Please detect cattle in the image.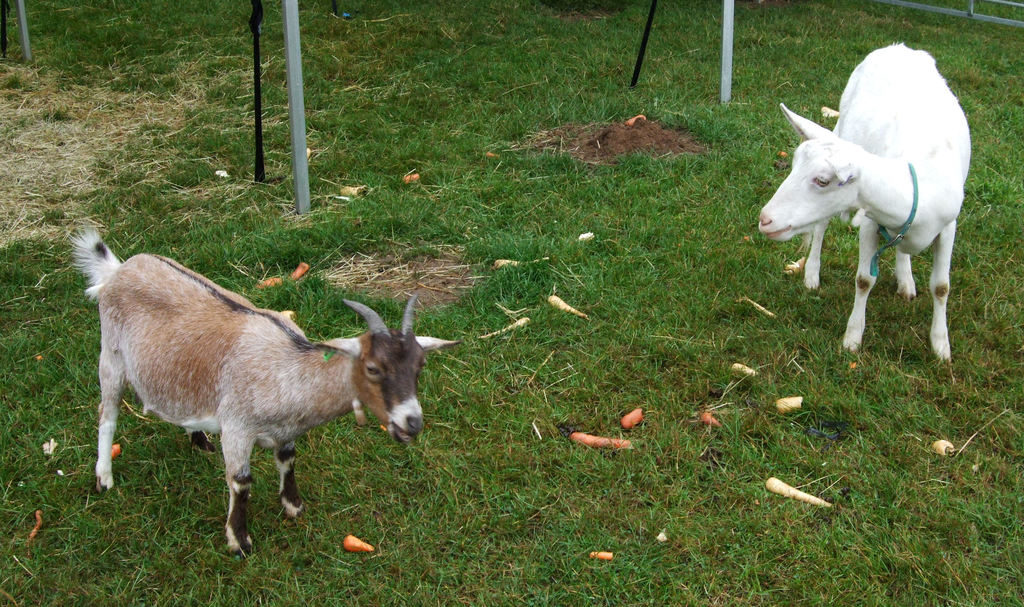
select_region(758, 40, 973, 355).
